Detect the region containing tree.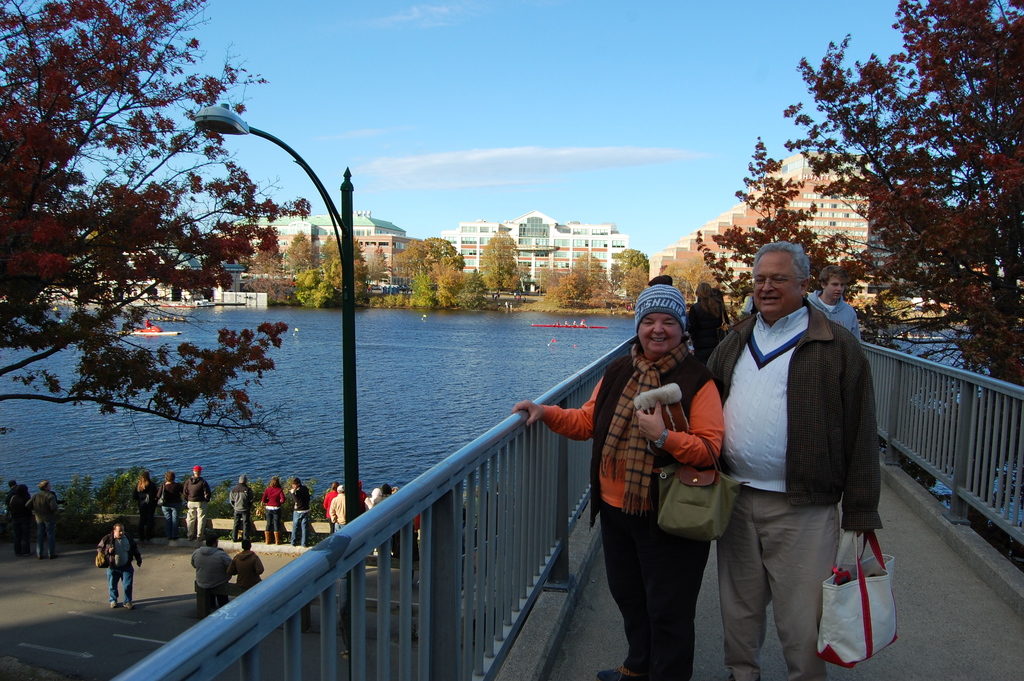
{"x1": 532, "y1": 268, "x2": 561, "y2": 293}.
